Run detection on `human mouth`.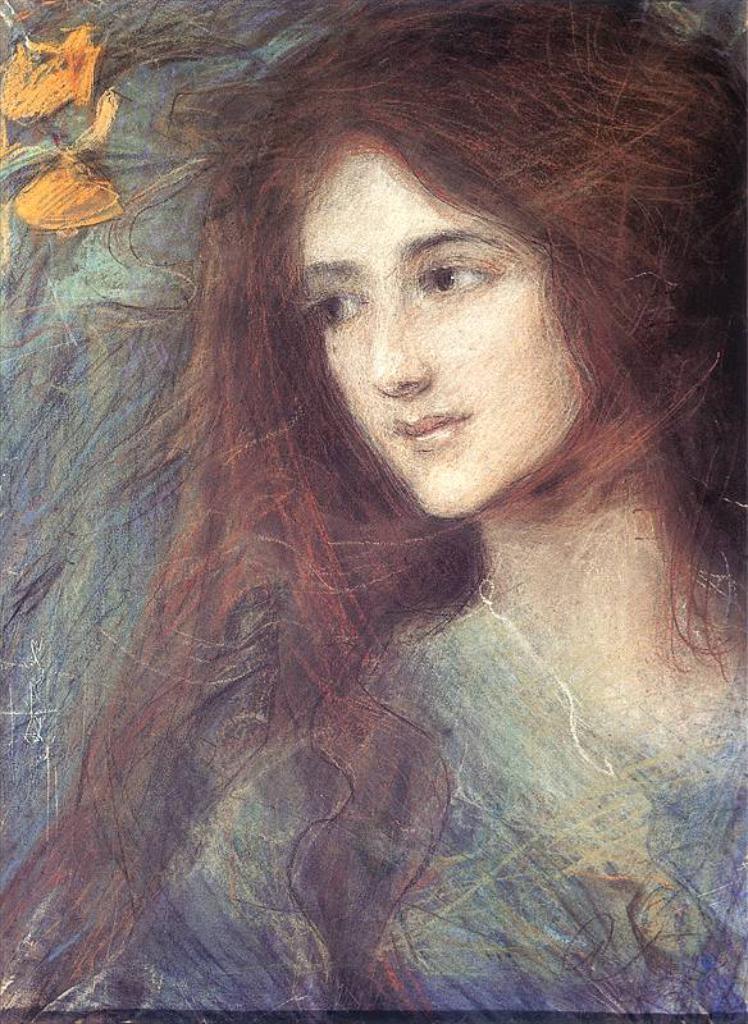
Result: x1=389, y1=415, x2=471, y2=456.
